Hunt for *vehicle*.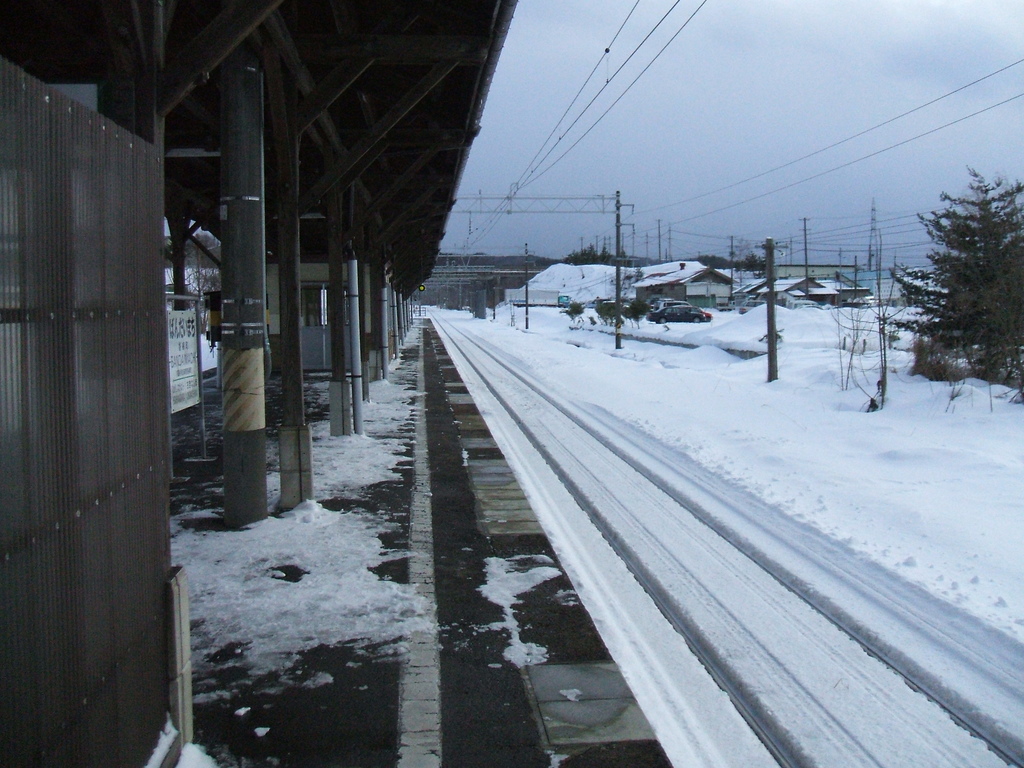
Hunted down at l=738, t=300, r=765, b=314.
